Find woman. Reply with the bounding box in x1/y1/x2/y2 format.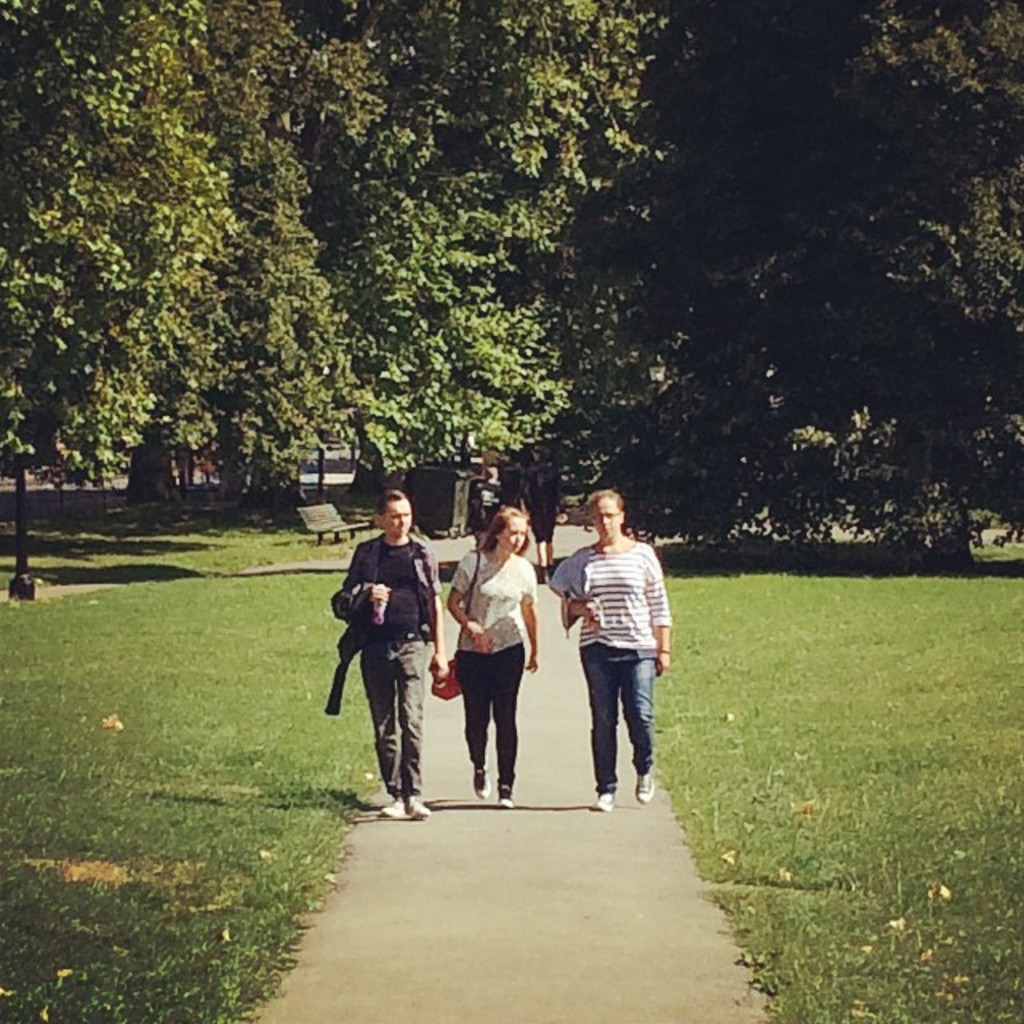
454/523/544/824.
